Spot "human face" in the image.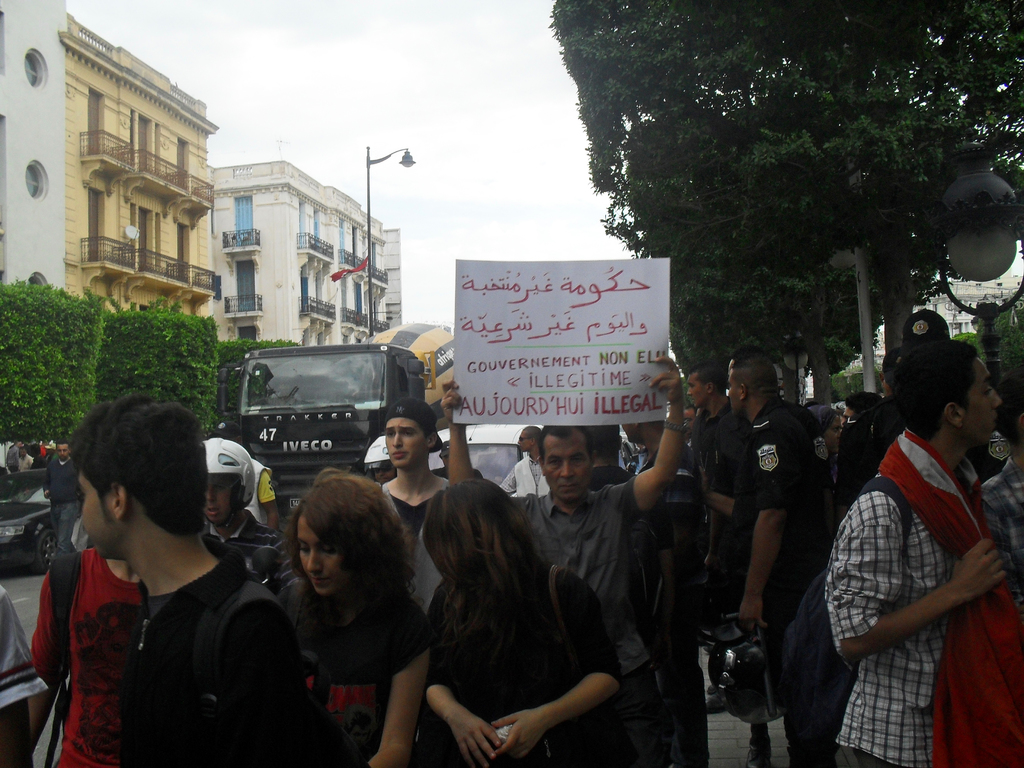
"human face" found at [200, 474, 234, 524].
